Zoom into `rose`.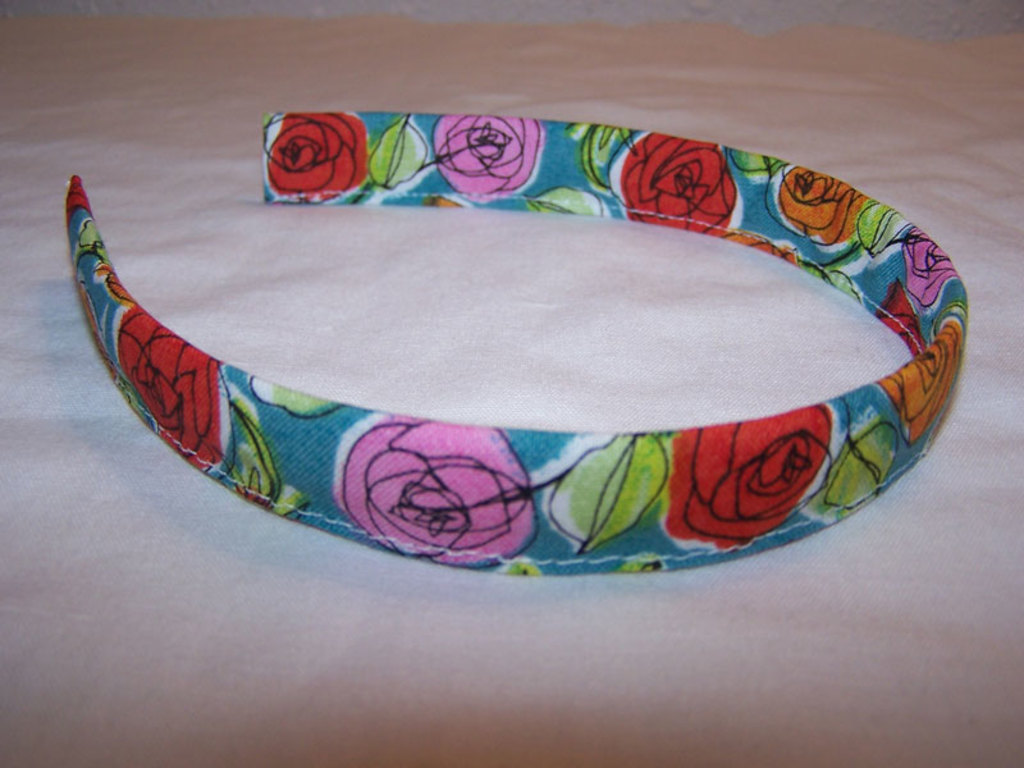
Zoom target: box=[662, 401, 837, 550].
